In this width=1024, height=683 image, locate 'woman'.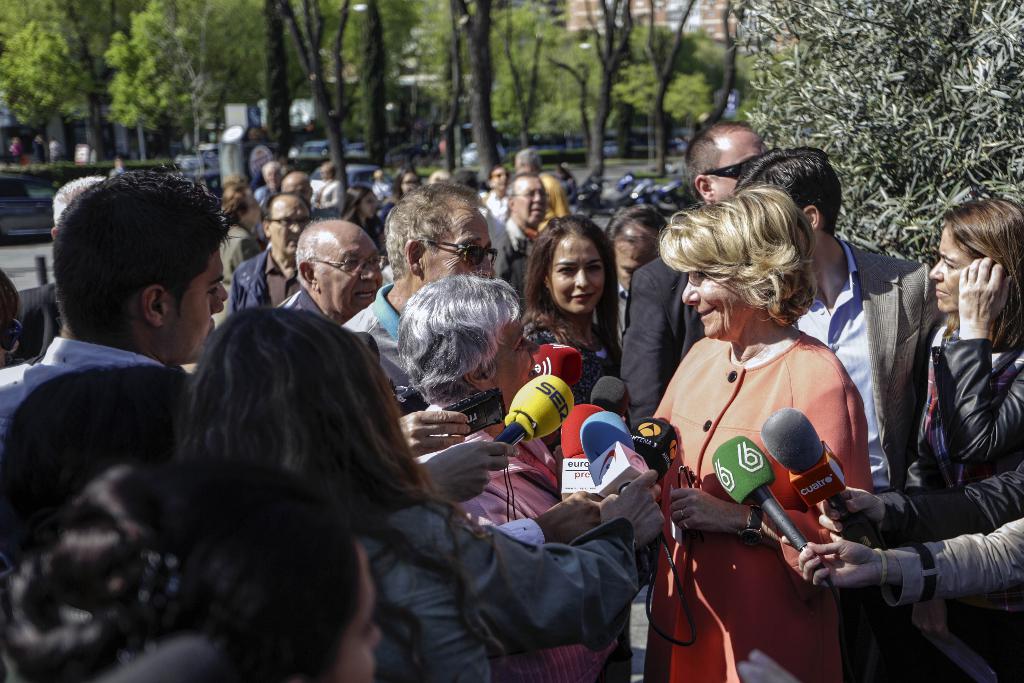
Bounding box: x1=657, y1=147, x2=890, y2=682.
